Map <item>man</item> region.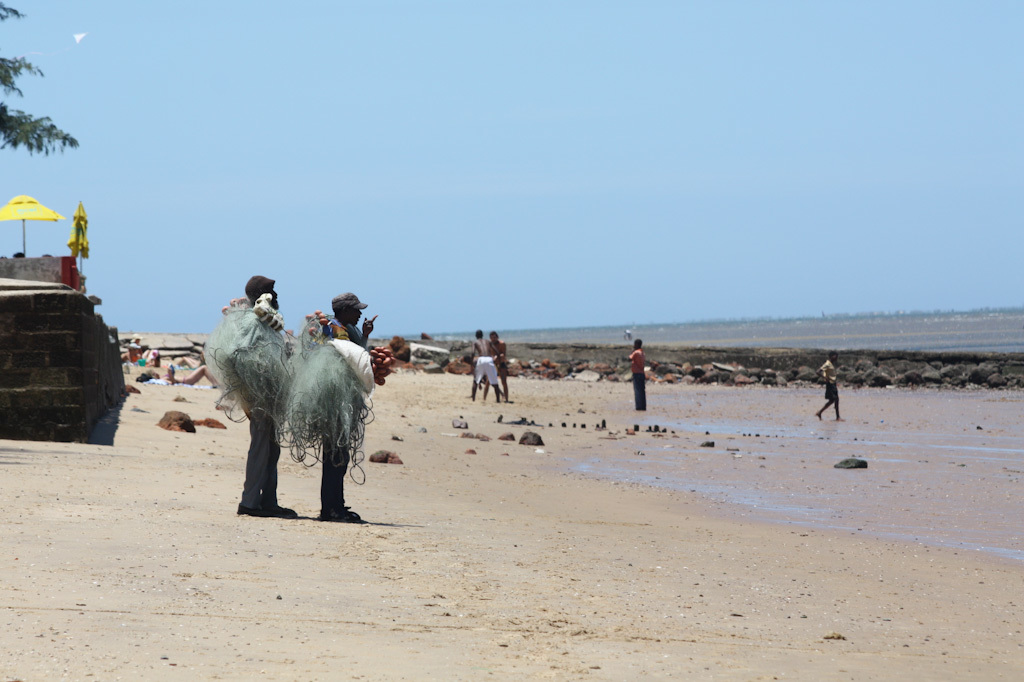
Mapped to x1=621 y1=339 x2=646 y2=408.
